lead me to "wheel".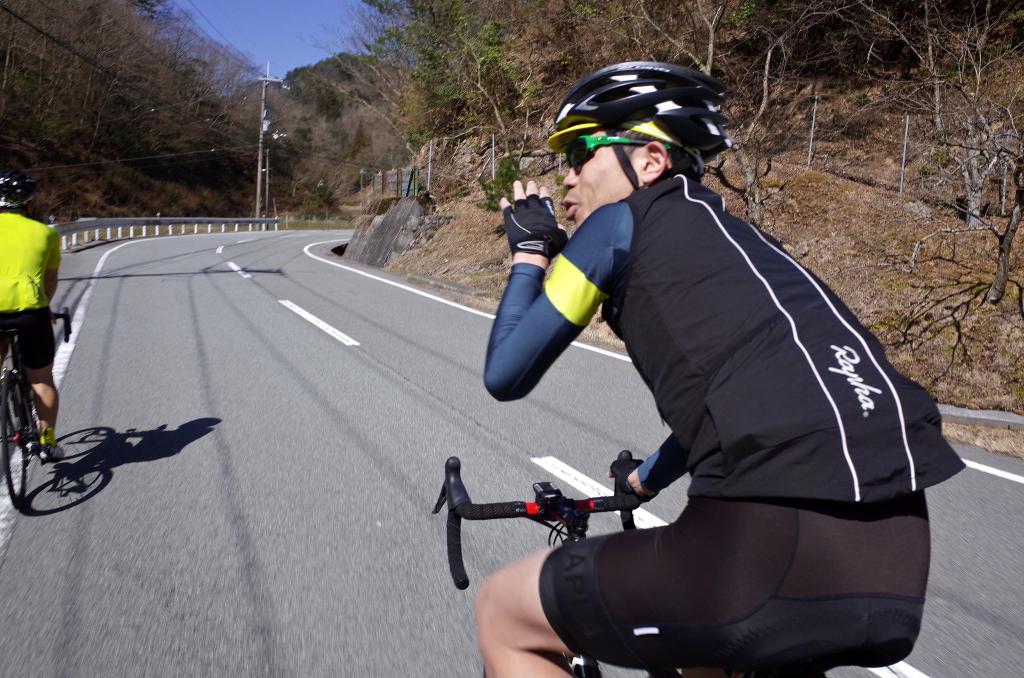
Lead to bbox=[0, 370, 31, 504].
